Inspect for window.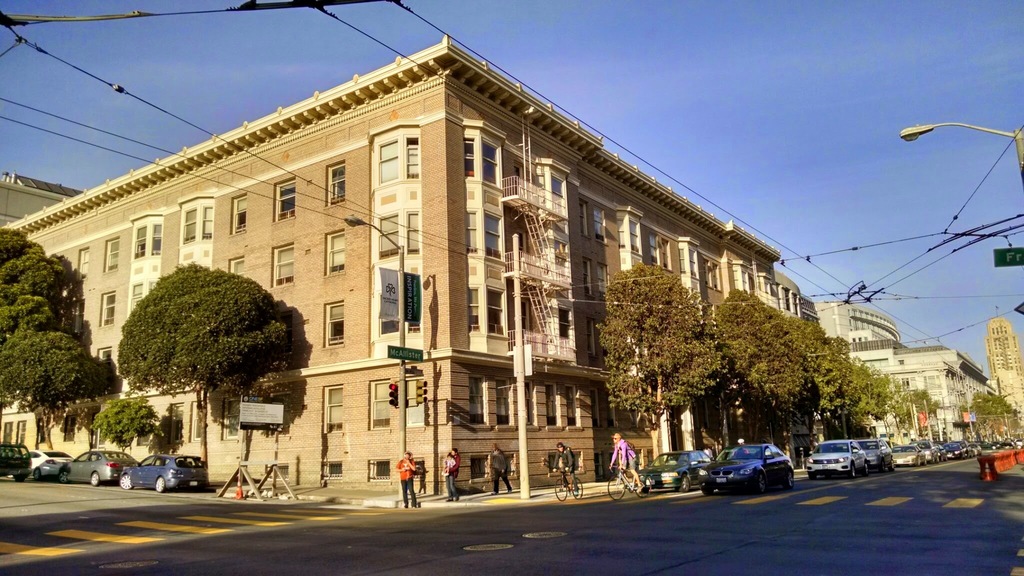
Inspection: [496, 382, 510, 425].
